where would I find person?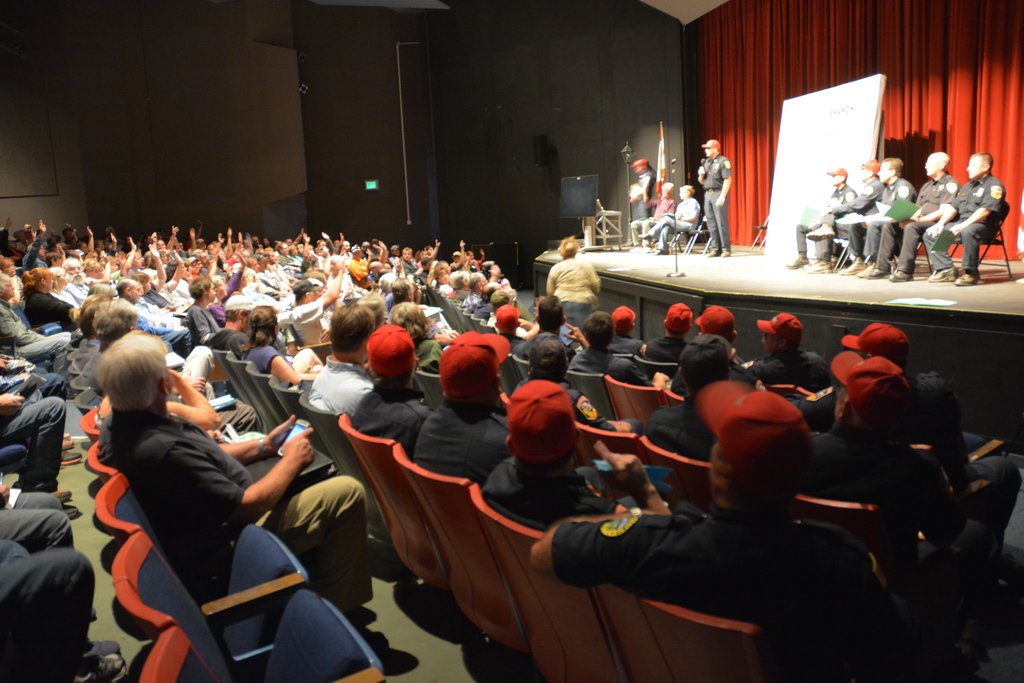
At bbox=[916, 147, 1008, 288].
